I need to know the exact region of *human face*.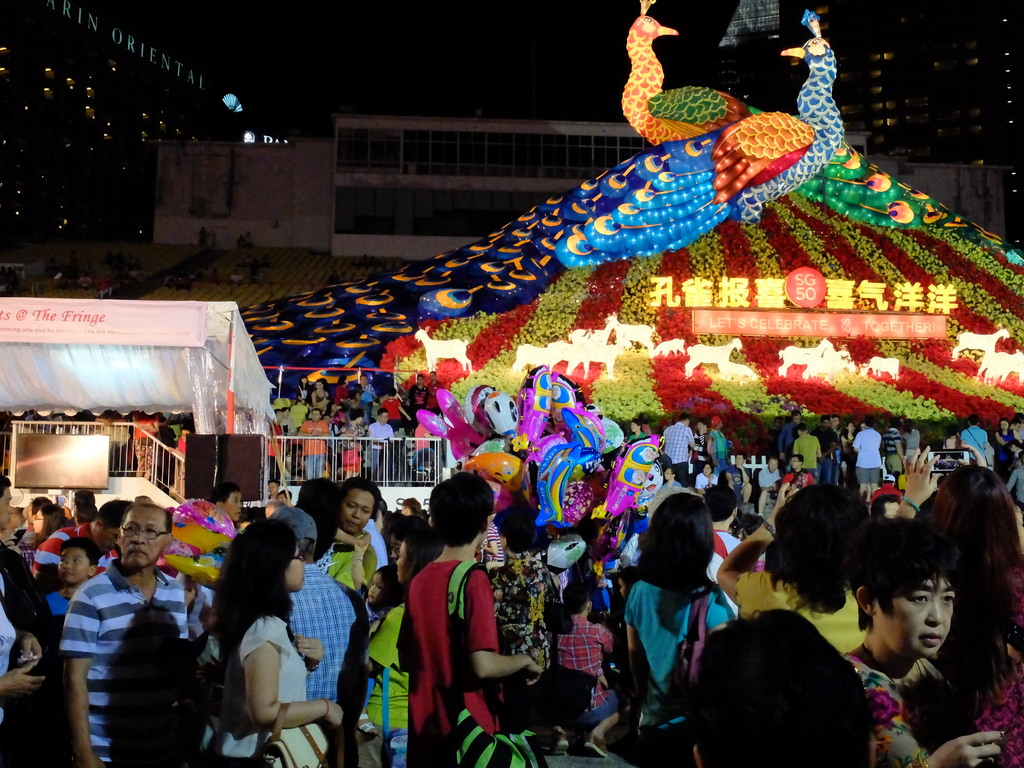
Region: bbox=(886, 502, 897, 521).
